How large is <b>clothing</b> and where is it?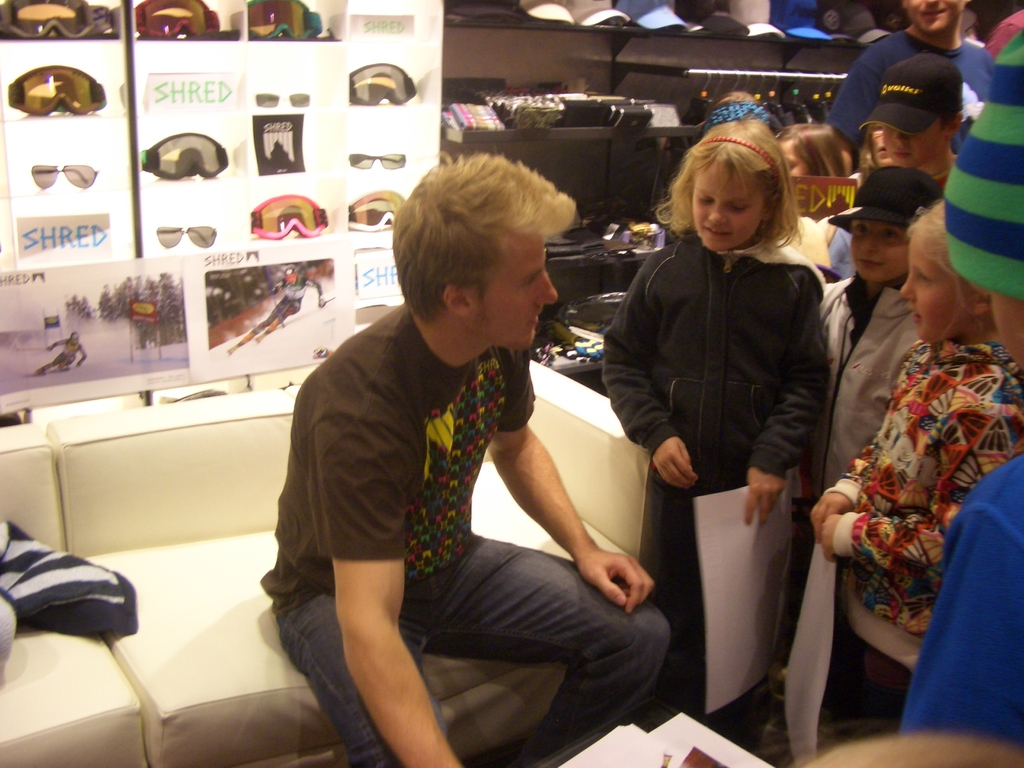
Bounding box: 587:220:836:698.
